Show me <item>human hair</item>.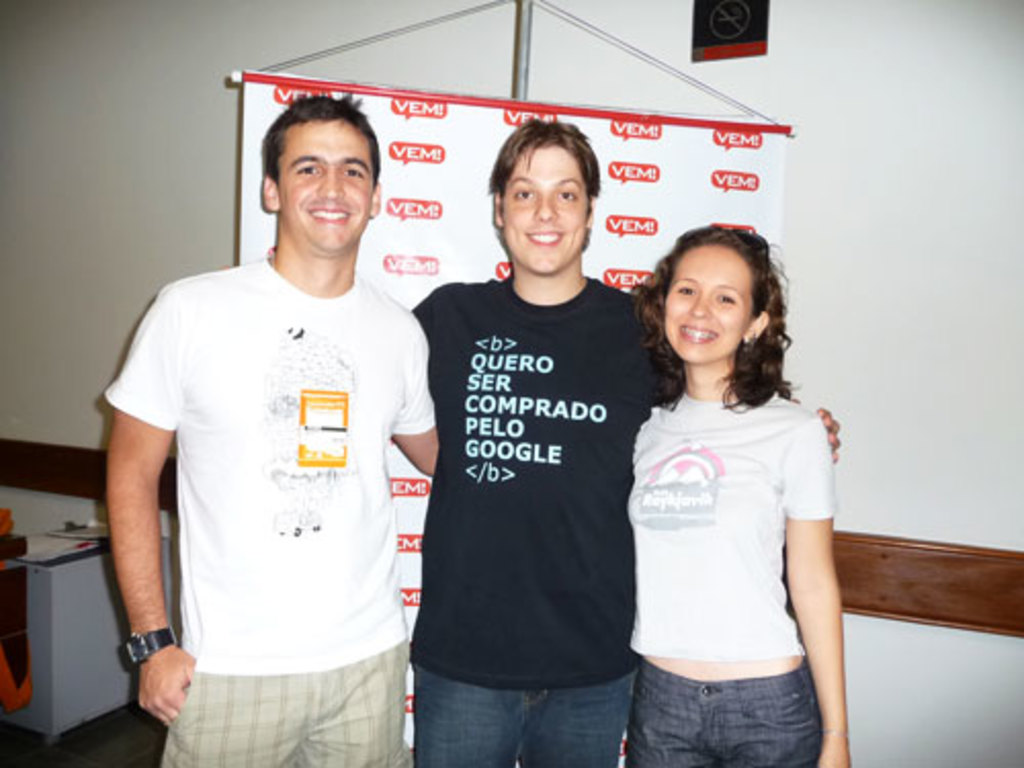
<item>human hair</item> is here: left=260, top=84, right=383, bottom=180.
